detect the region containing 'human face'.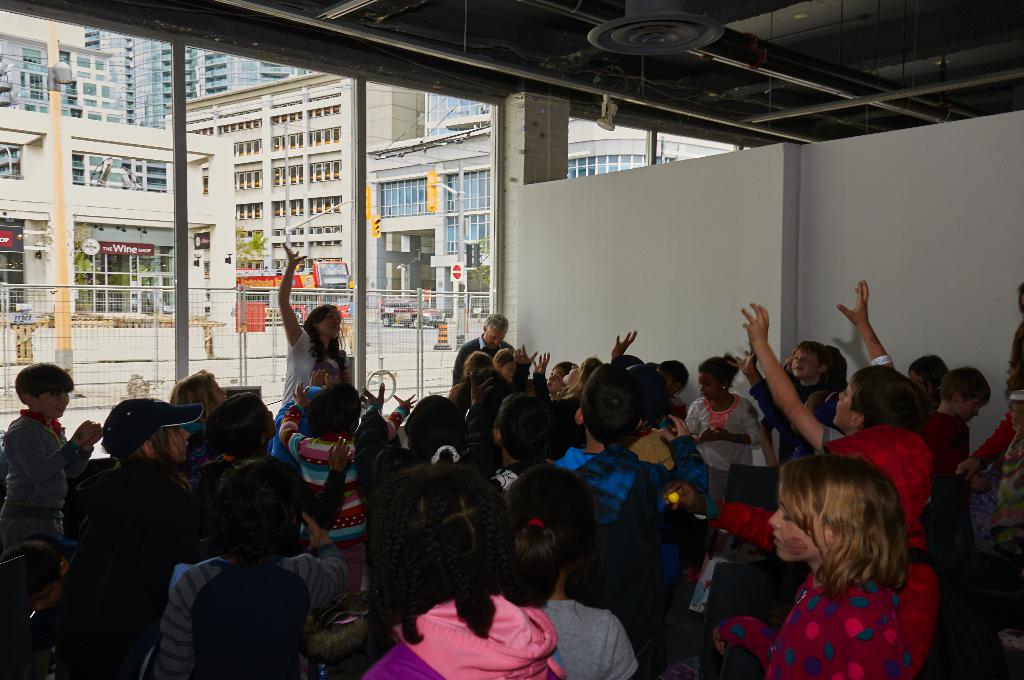
<bbox>150, 426, 191, 460</bbox>.
